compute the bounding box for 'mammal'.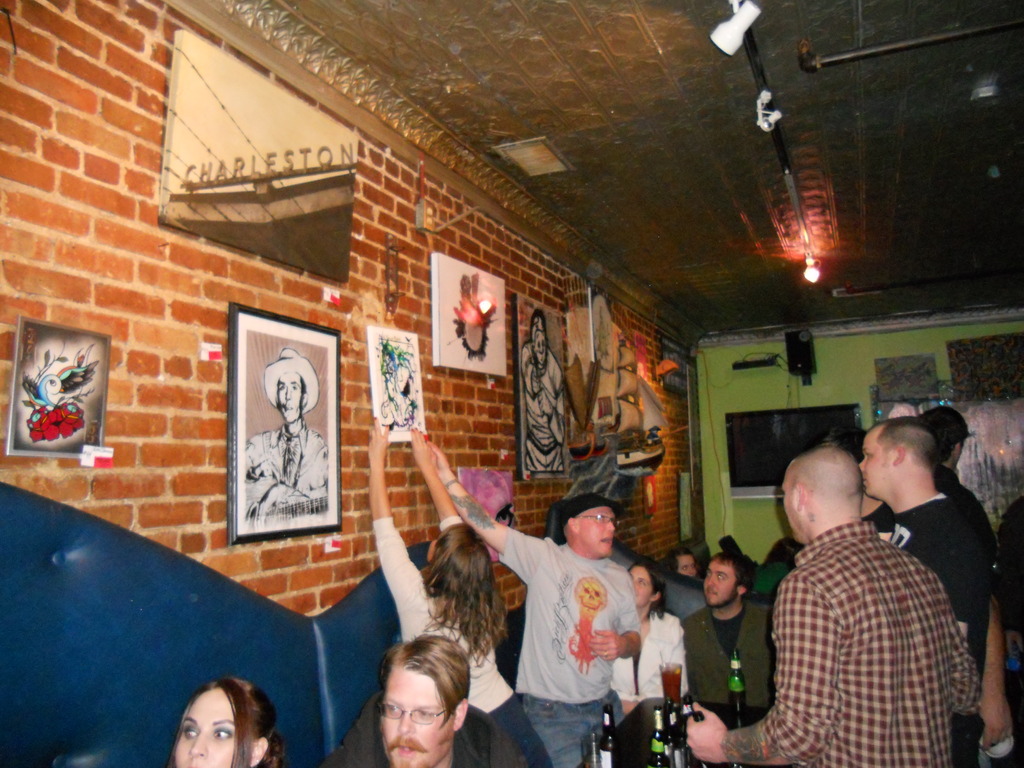
detection(327, 636, 515, 767).
